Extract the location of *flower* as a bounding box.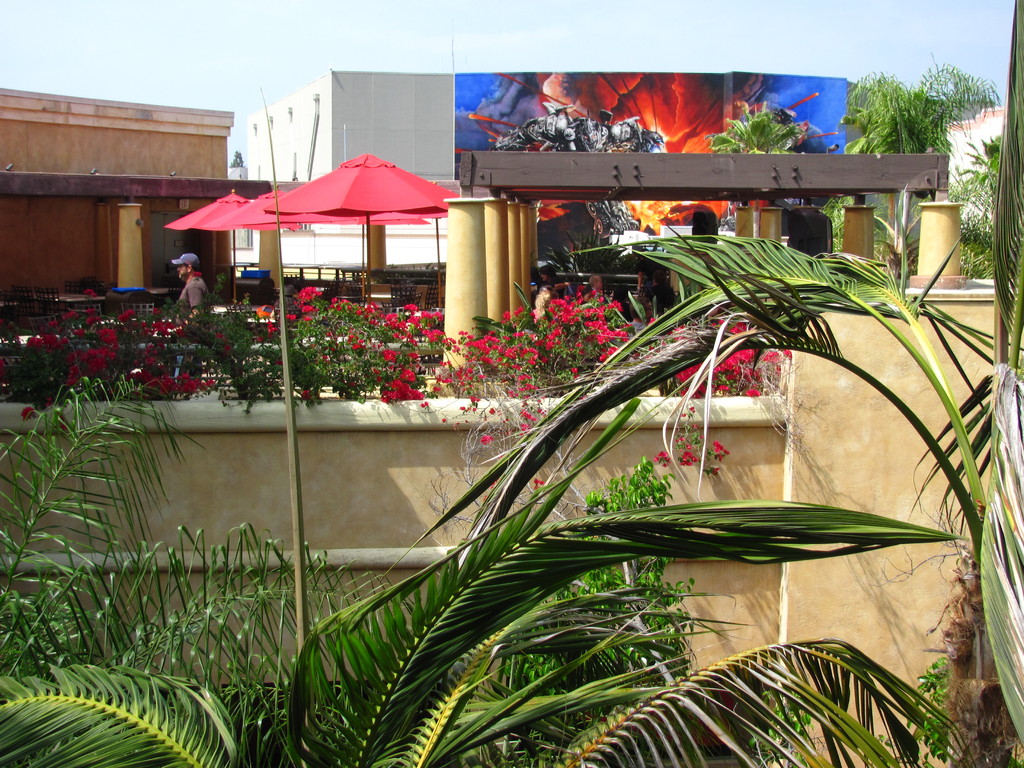
left=680, top=442, right=705, bottom=468.
